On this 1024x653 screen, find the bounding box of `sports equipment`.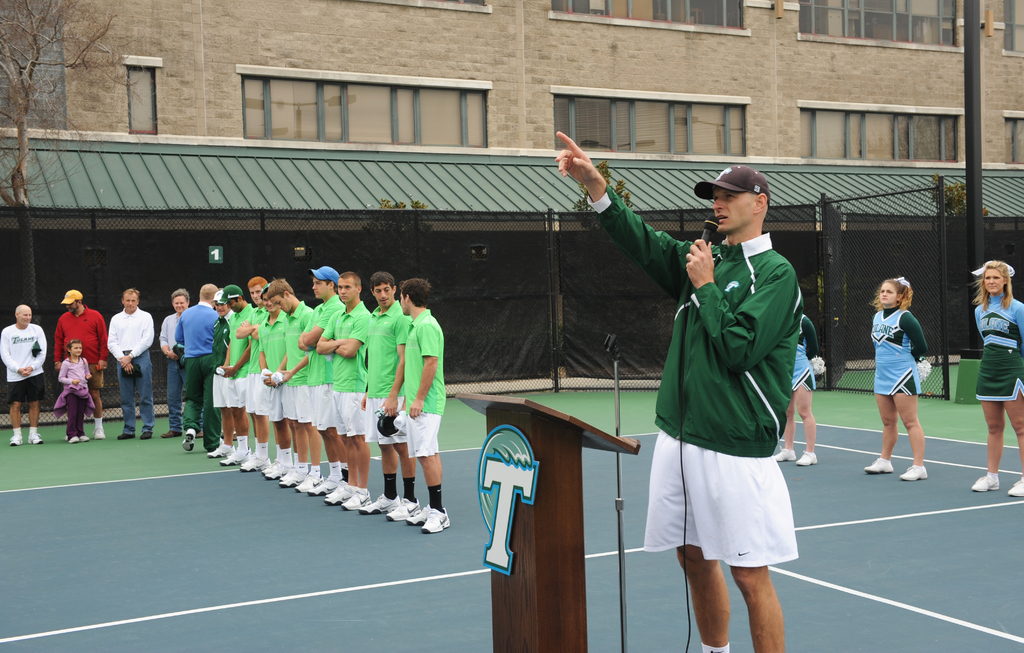
Bounding box: (774,446,792,462).
